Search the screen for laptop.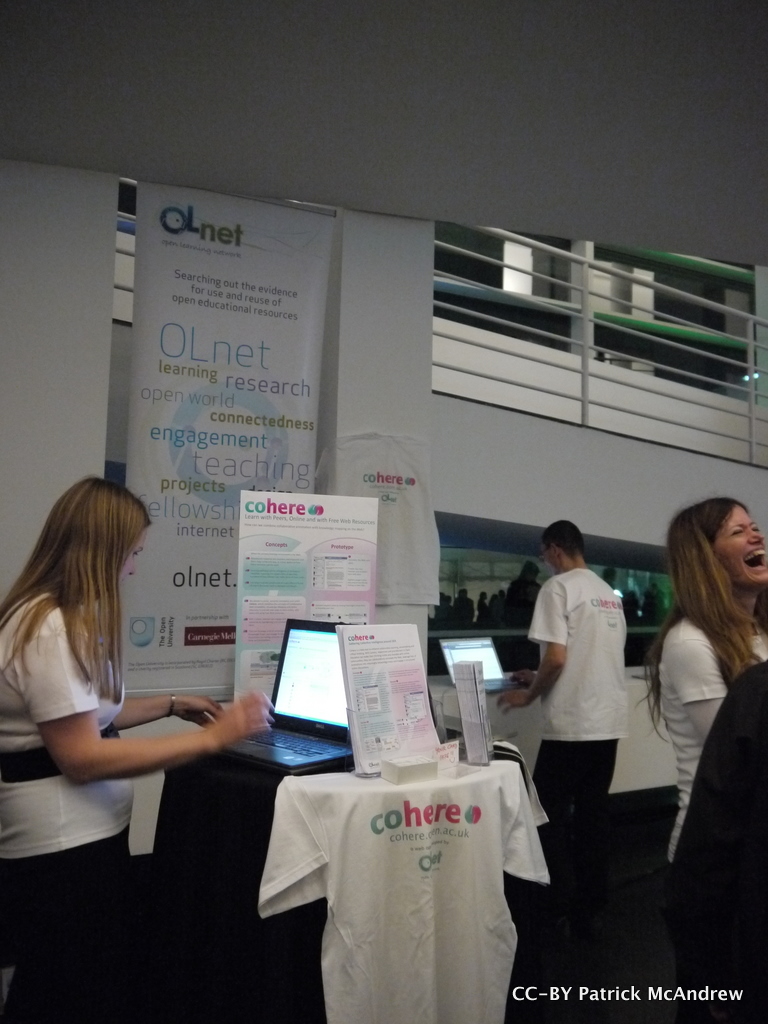
Found at pyautogui.locateOnScreen(245, 601, 371, 789).
